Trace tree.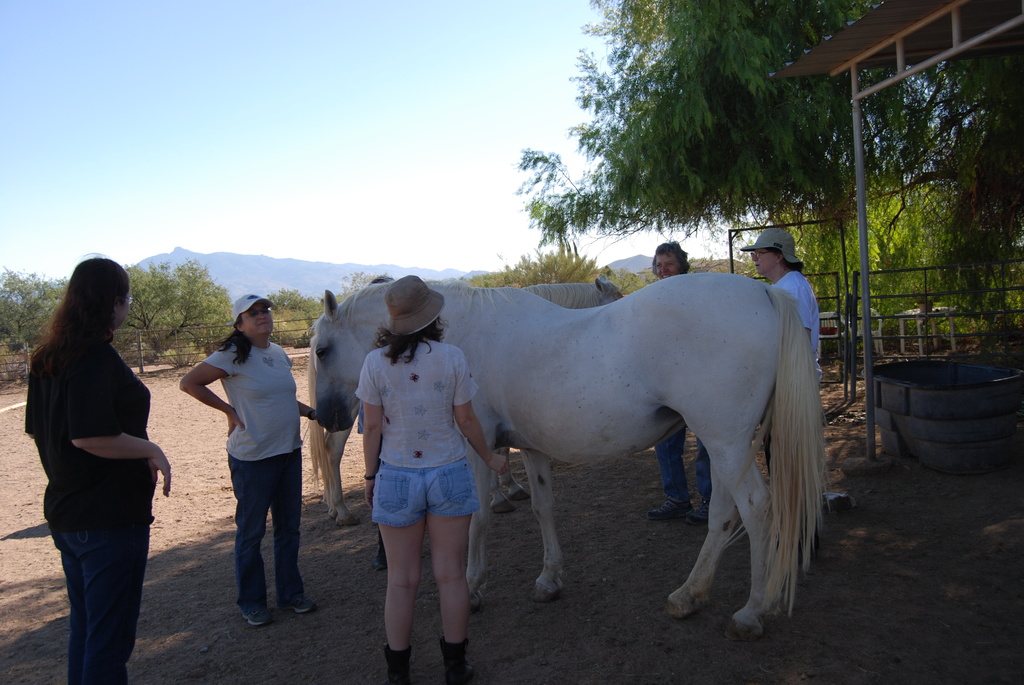
Traced to BBox(494, 0, 1023, 324).
